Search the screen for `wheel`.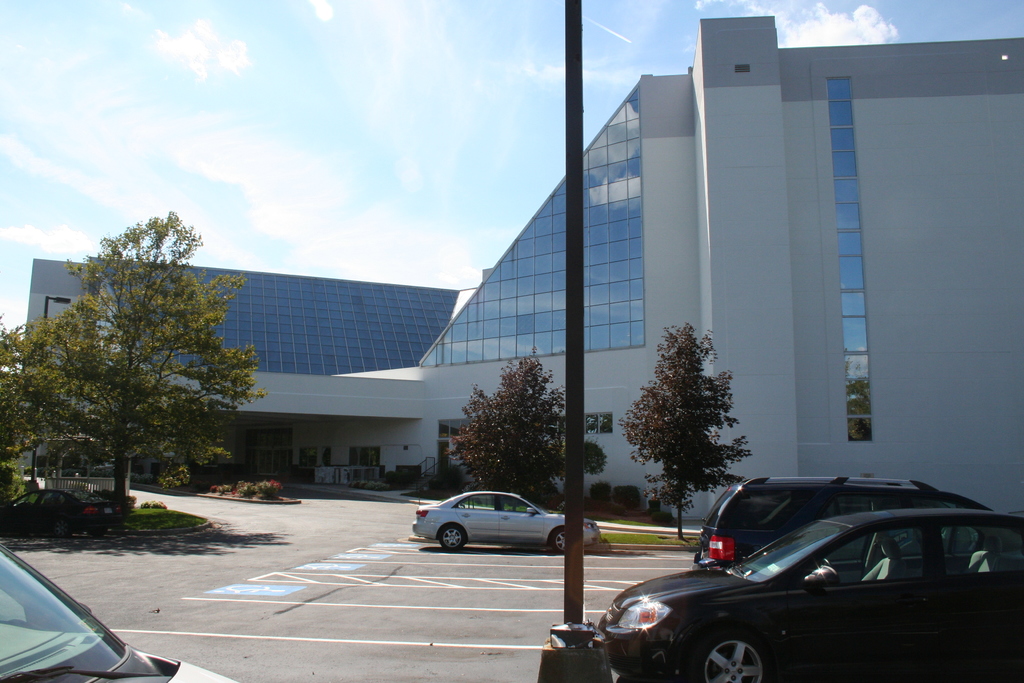
Found at pyautogui.locateOnScreen(543, 525, 577, 551).
